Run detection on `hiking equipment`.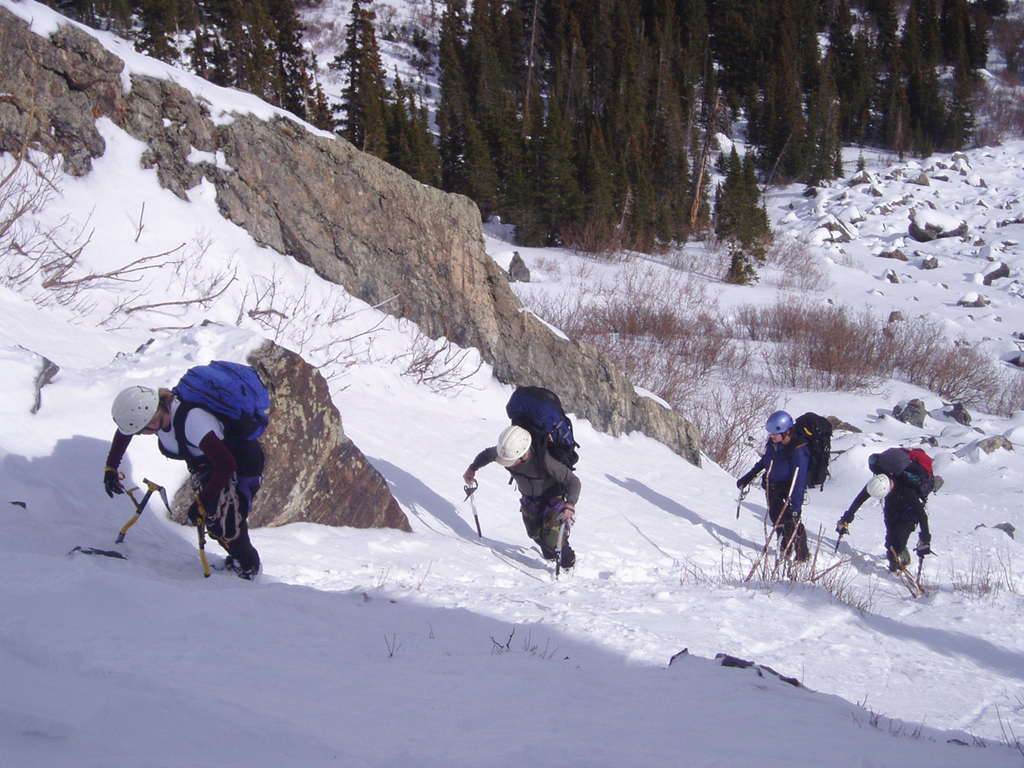
Result: {"left": 865, "top": 471, "right": 892, "bottom": 499}.
